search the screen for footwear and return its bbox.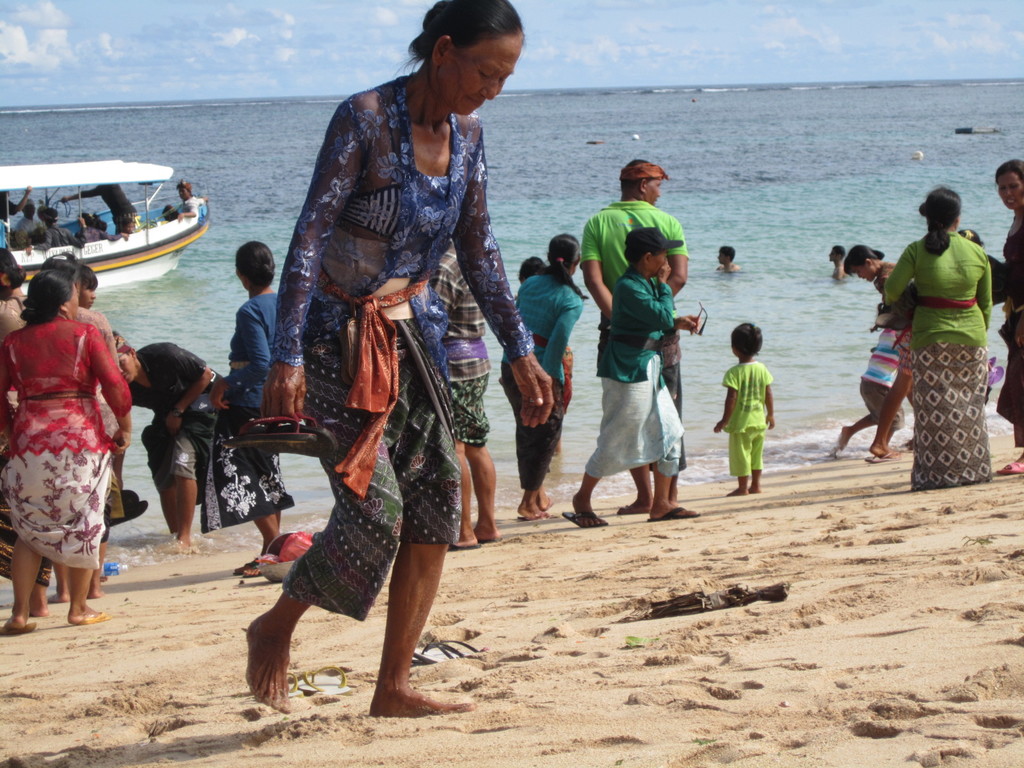
Found: [left=1002, top=459, right=1023, bottom=479].
